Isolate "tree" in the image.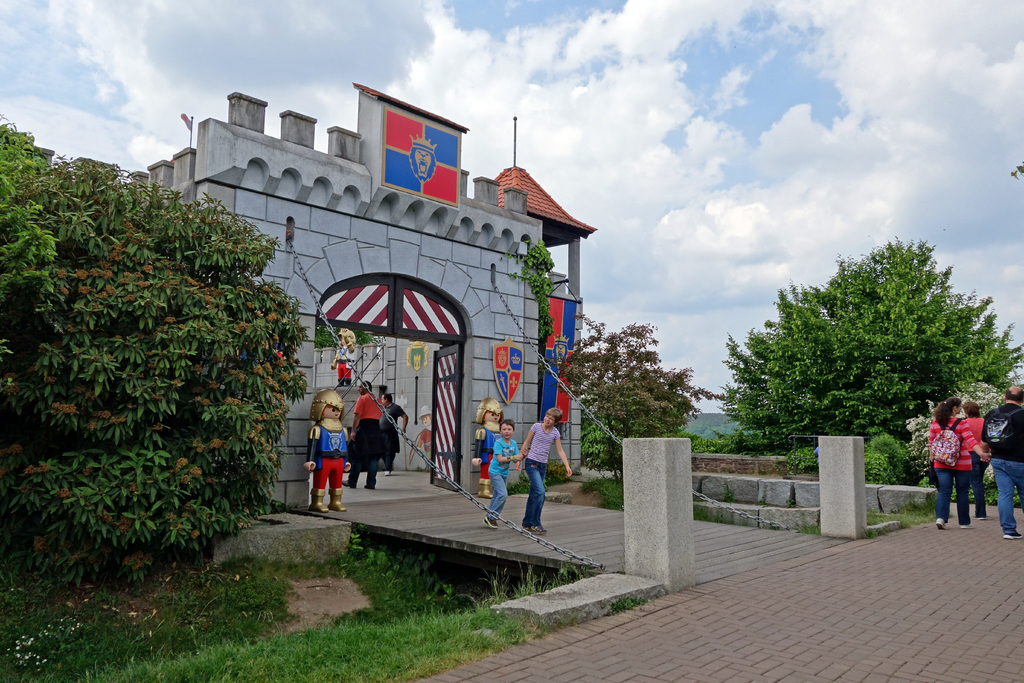
Isolated region: (563,323,722,488).
